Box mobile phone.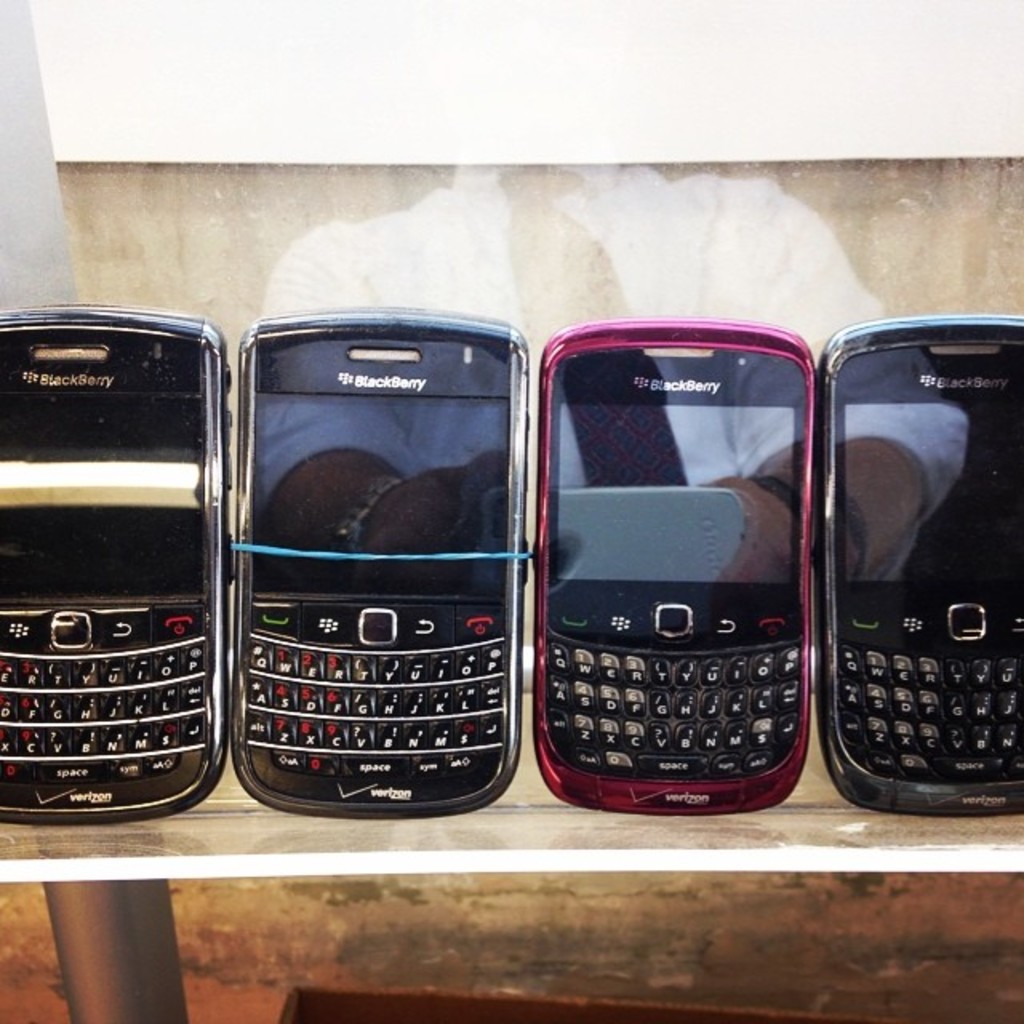
region(818, 309, 1022, 824).
